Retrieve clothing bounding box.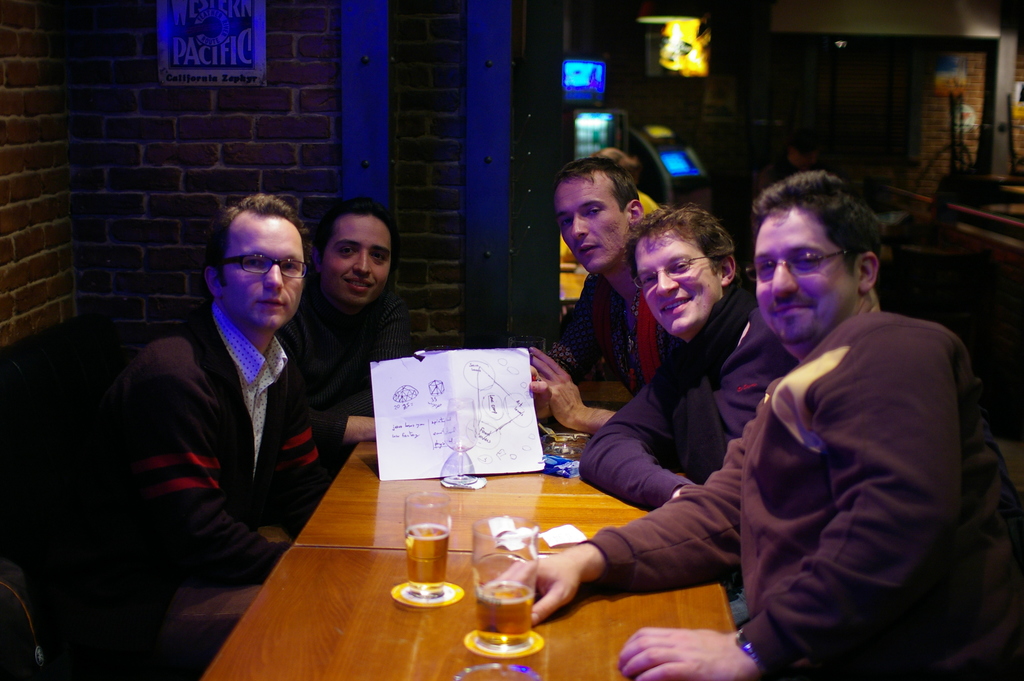
Bounding box: <region>708, 240, 999, 680</region>.
